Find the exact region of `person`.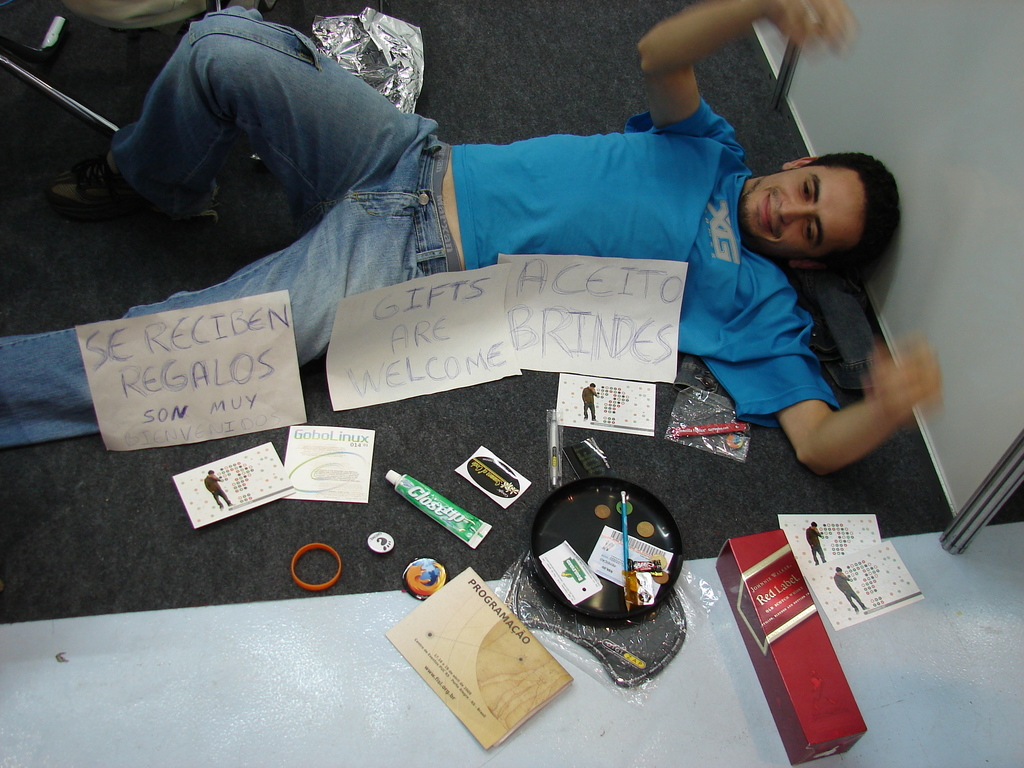
Exact region: bbox=[0, 0, 941, 477].
